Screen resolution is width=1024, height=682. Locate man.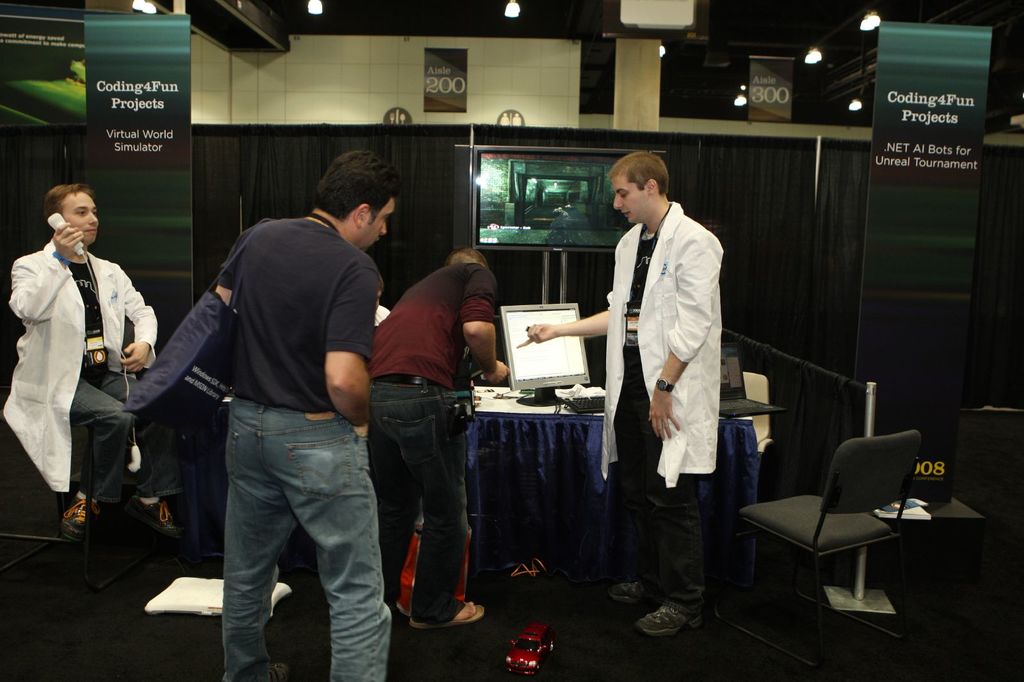
[left=0, top=183, right=191, bottom=545].
